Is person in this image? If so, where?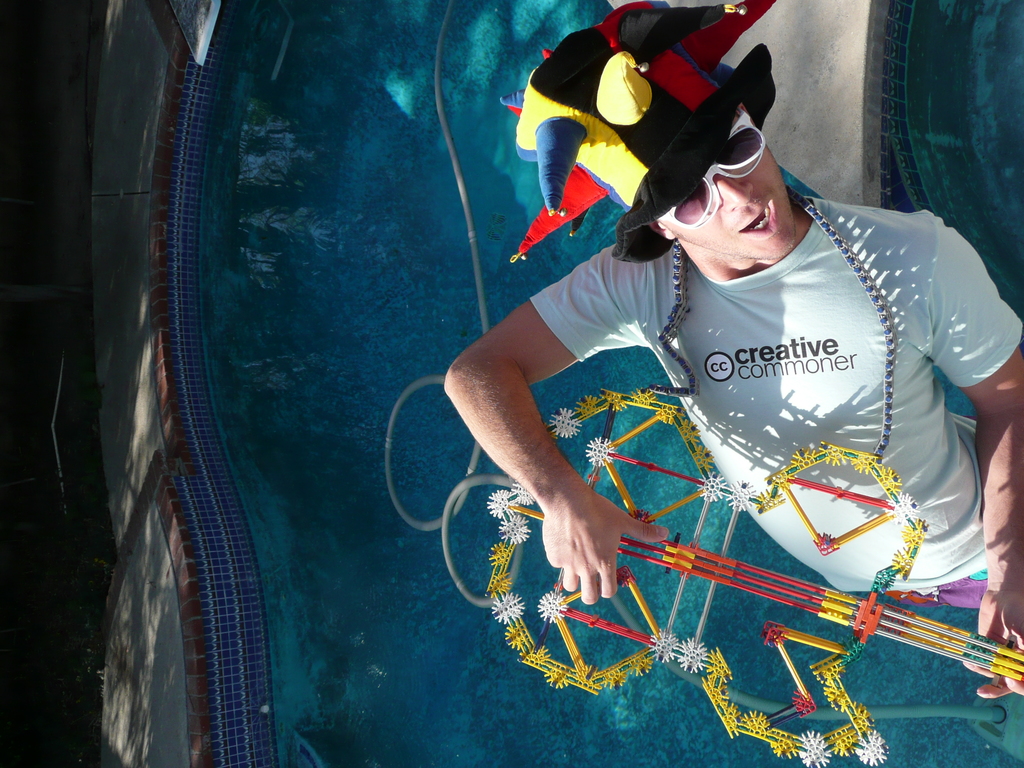
Yes, at select_region(413, 44, 976, 722).
